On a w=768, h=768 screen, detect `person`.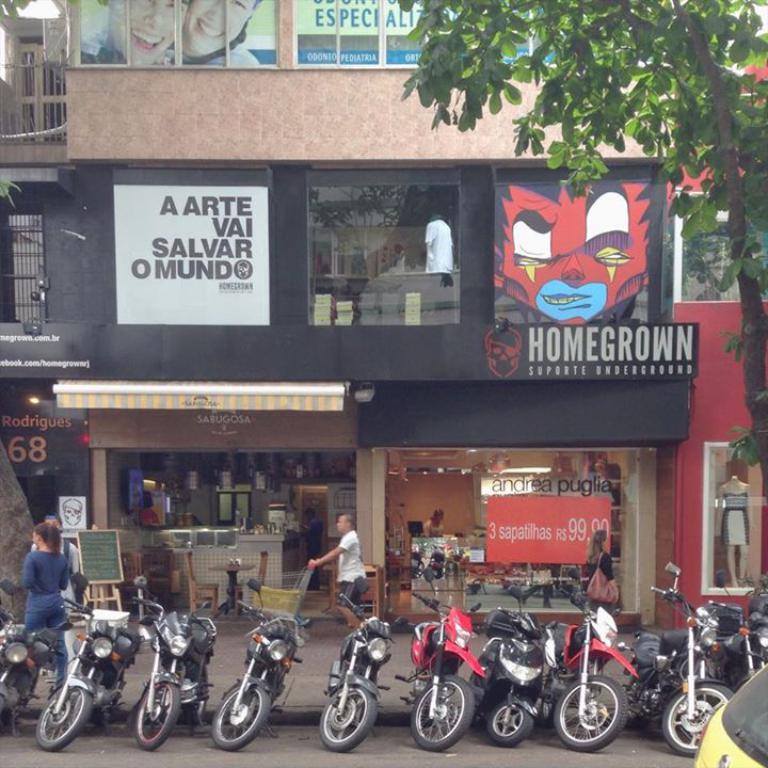
Rect(495, 180, 652, 326).
